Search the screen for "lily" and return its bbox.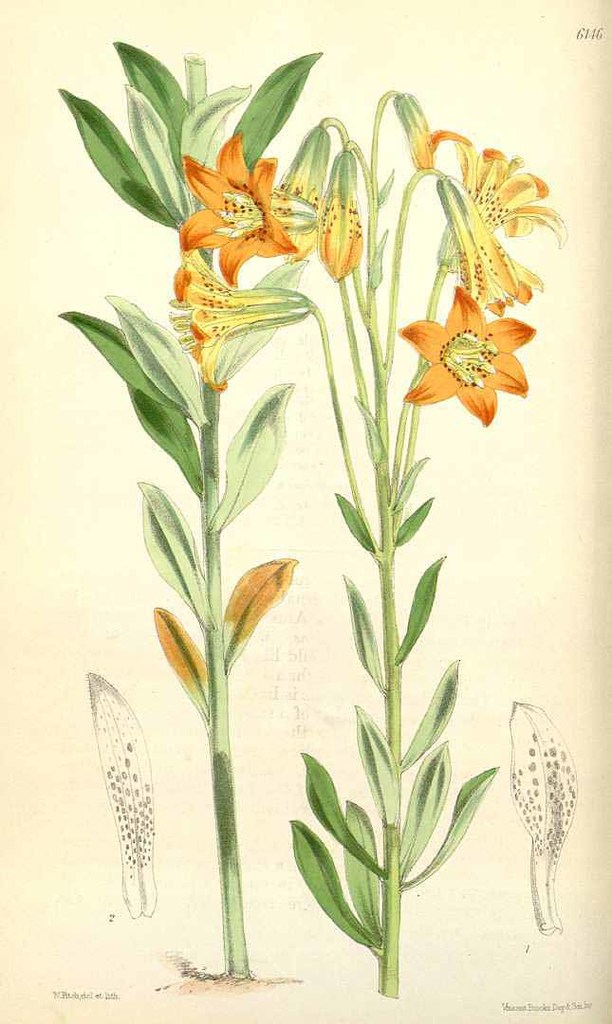
Found: select_region(397, 291, 536, 430).
